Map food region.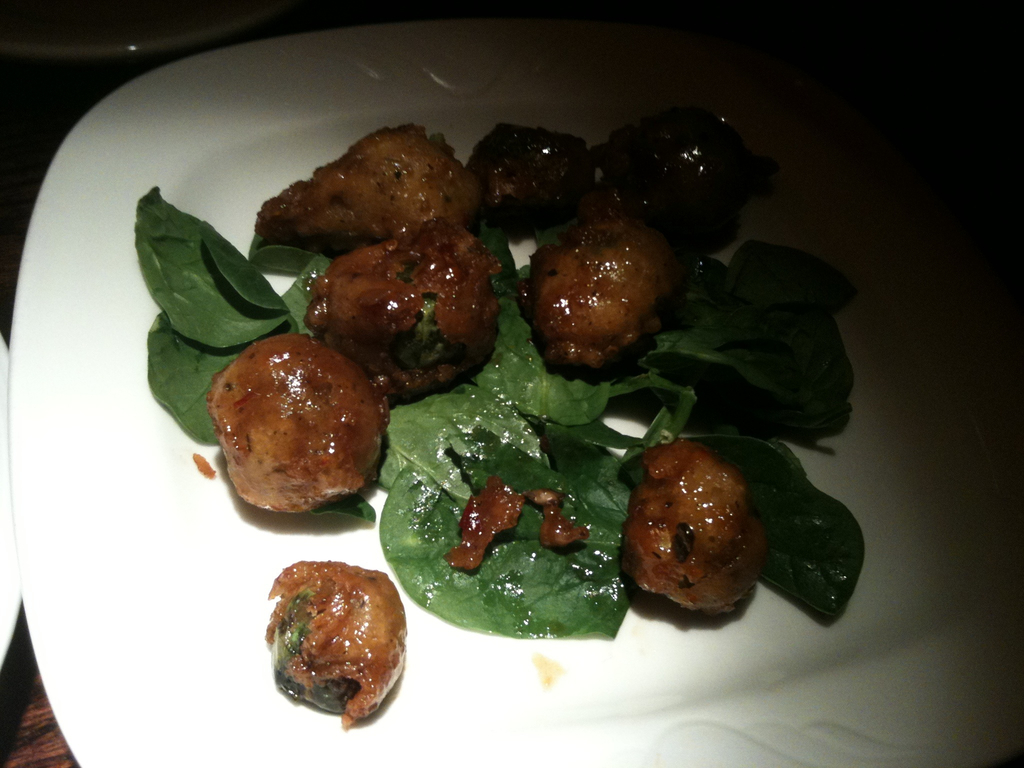
Mapped to 527/488/594/549.
